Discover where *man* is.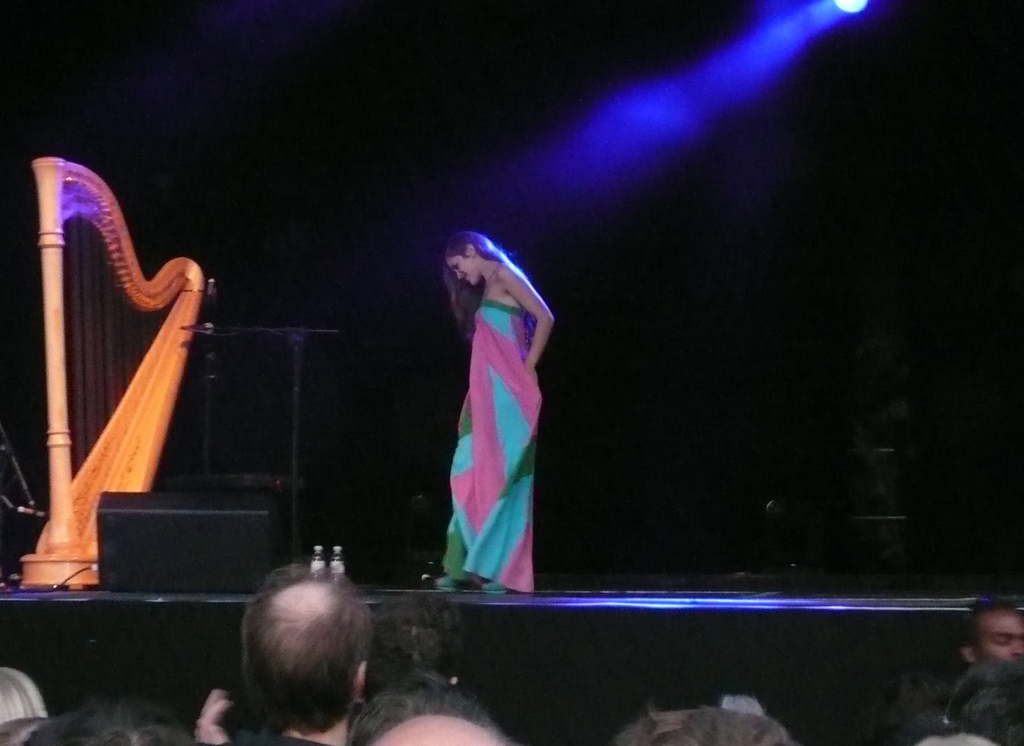
Discovered at (left=189, top=544, right=420, bottom=745).
